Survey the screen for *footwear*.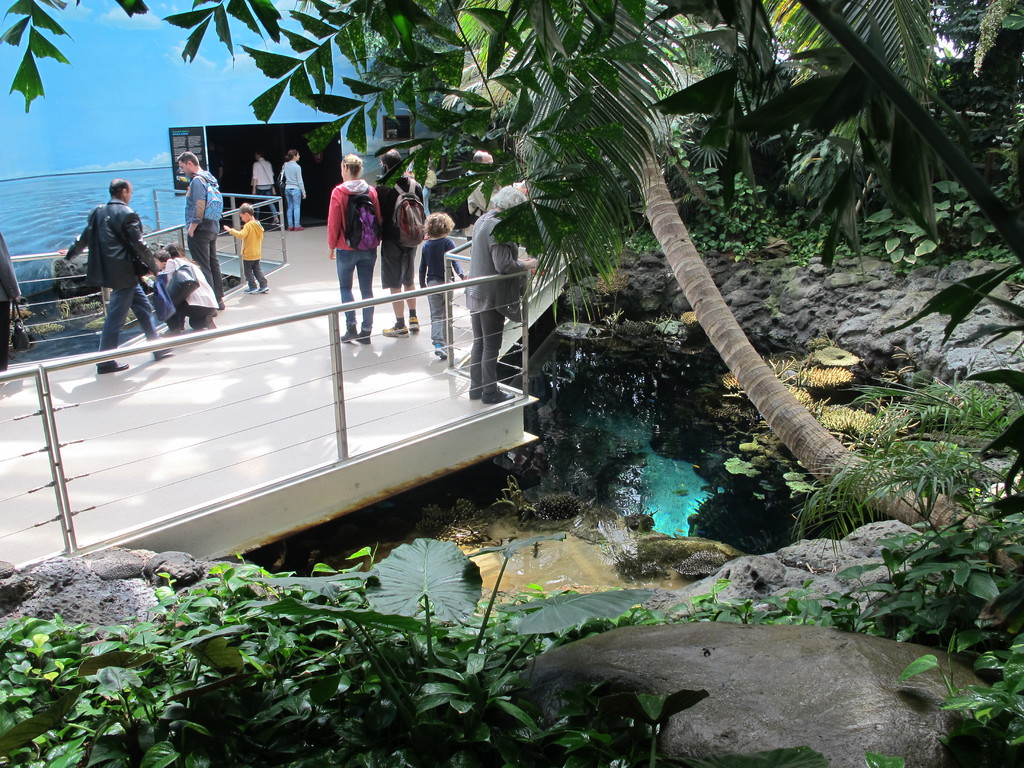
Survey found: <bbox>434, 341, 446, 357</bbox>.
